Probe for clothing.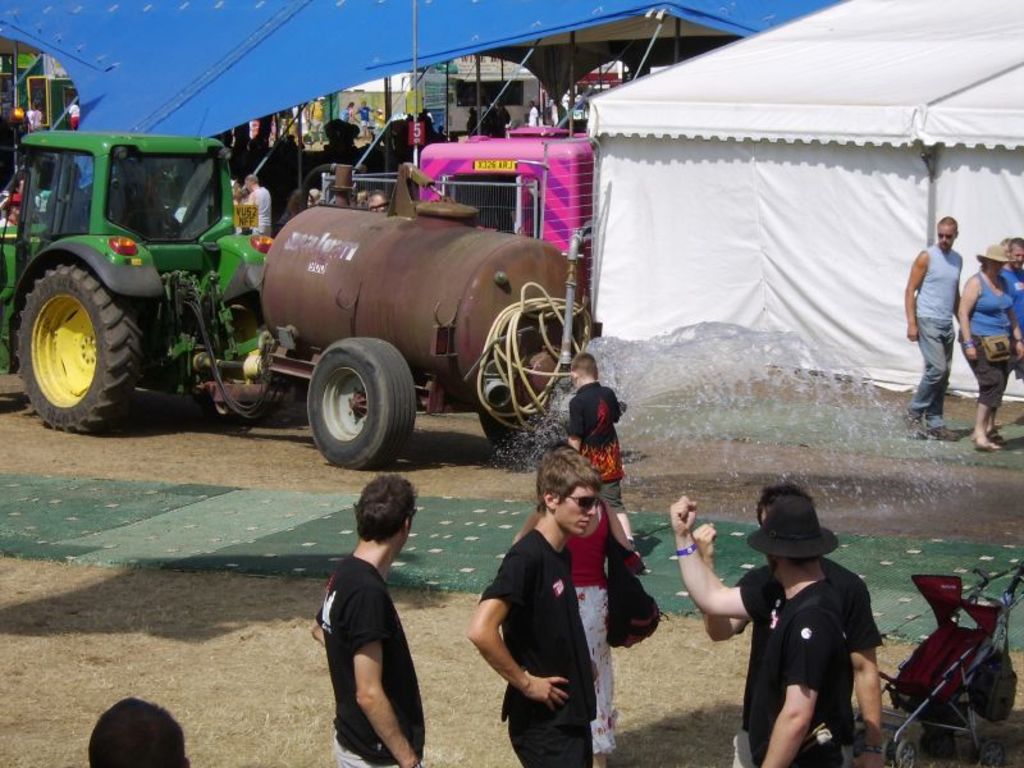
Probe result: box(559, 381, 623, 488).
